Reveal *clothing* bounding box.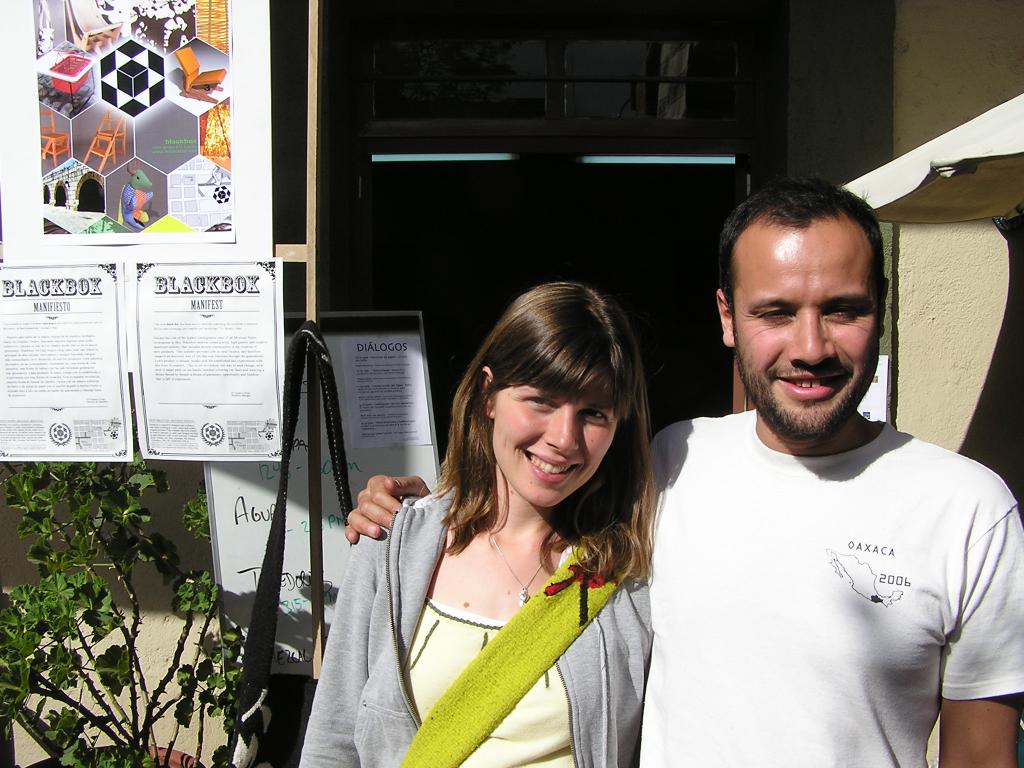
Revealed: <bbox>293, 487, 650, 767</bbox>.
